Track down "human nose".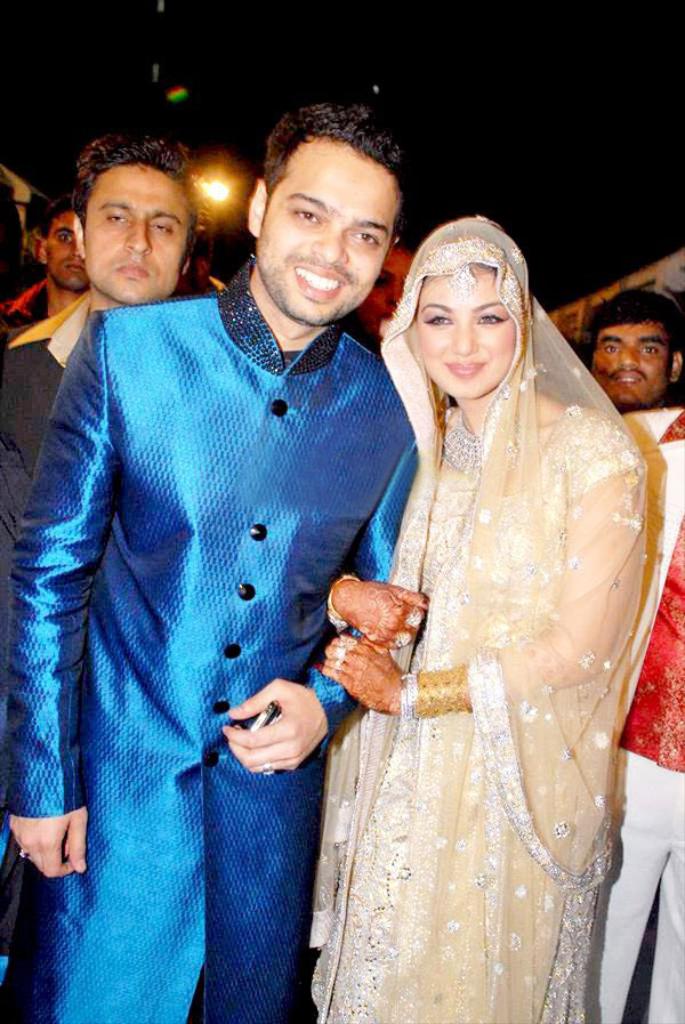
Tracked to <box>386,276,402,303</box>.
